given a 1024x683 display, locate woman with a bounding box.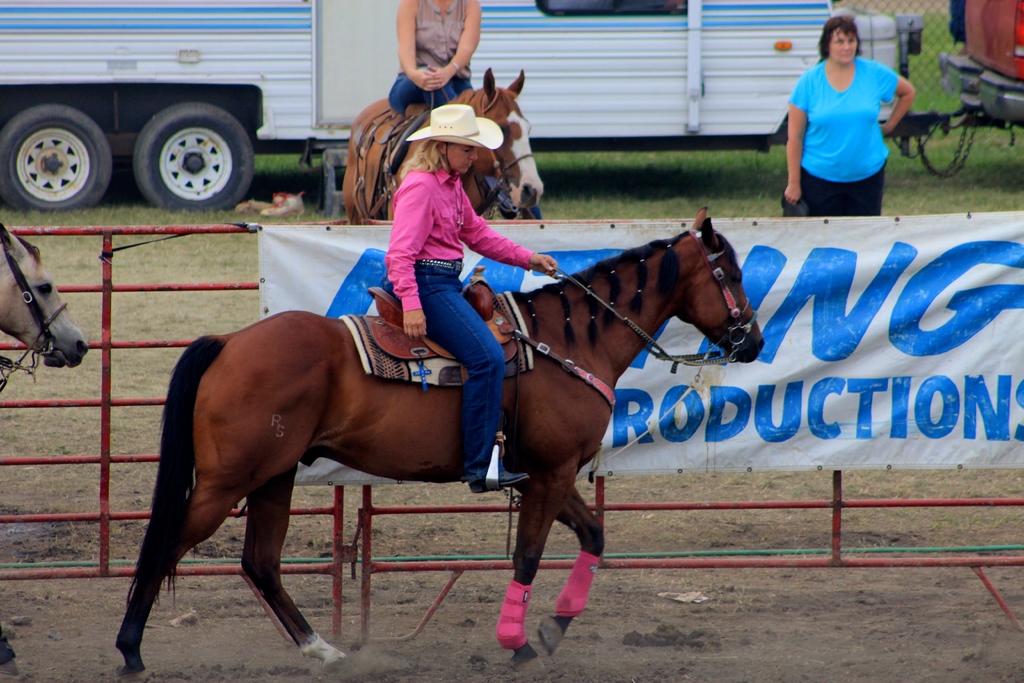
Located: rect(381, 103, 561, 493).
